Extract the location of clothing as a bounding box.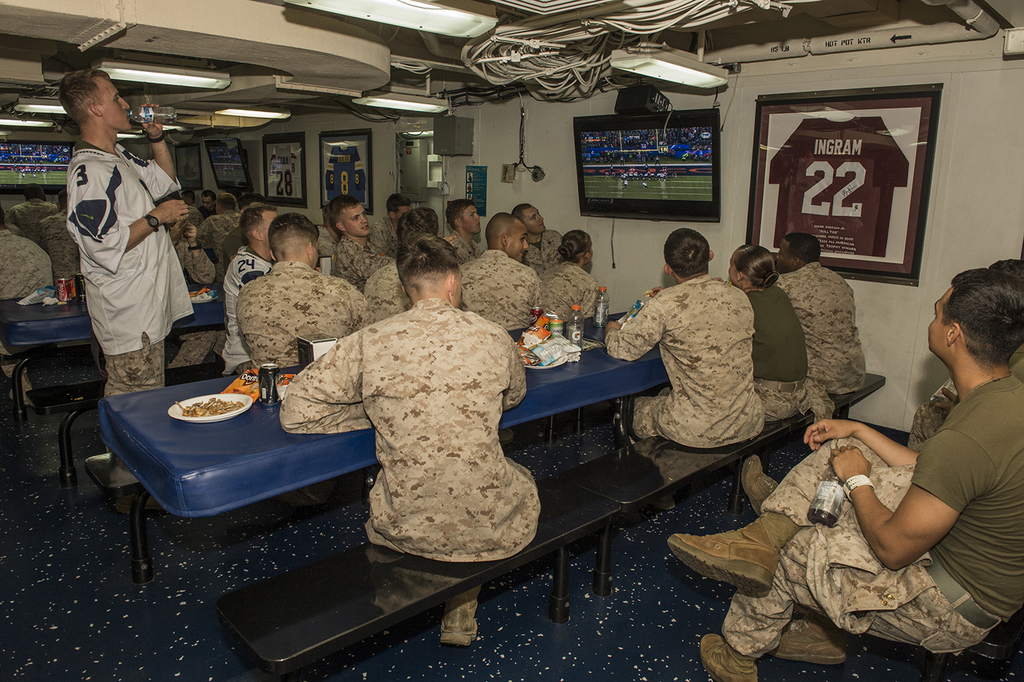
<box>544,261,621,363</box>.
